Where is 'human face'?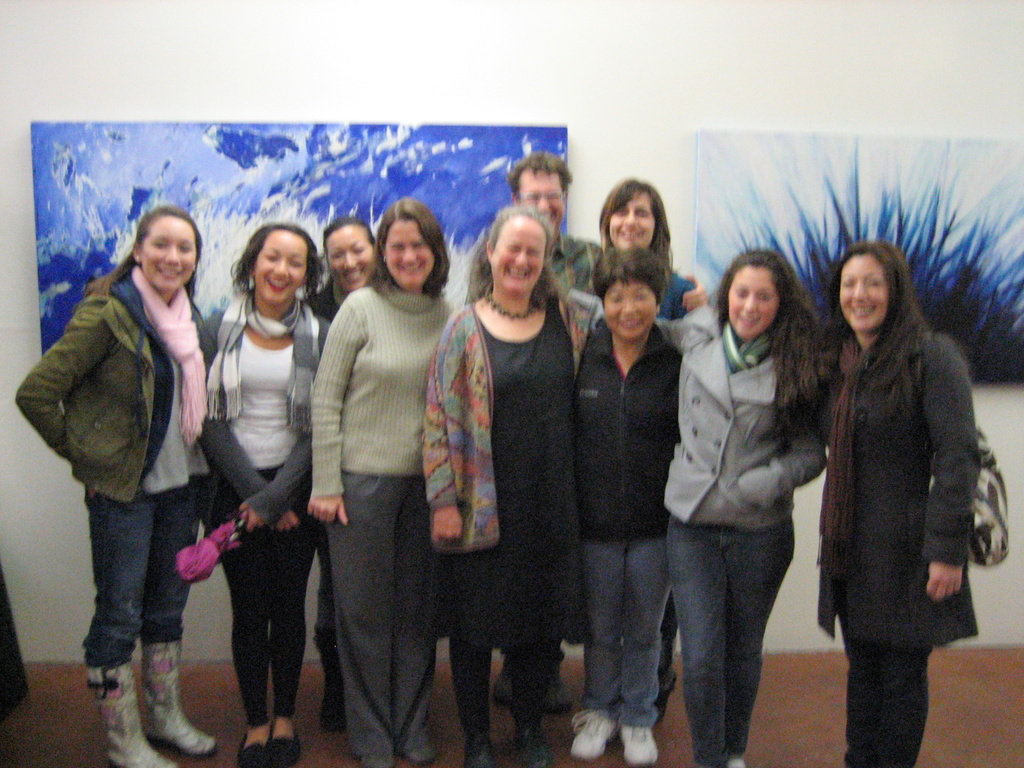
(726,262,778,337).
